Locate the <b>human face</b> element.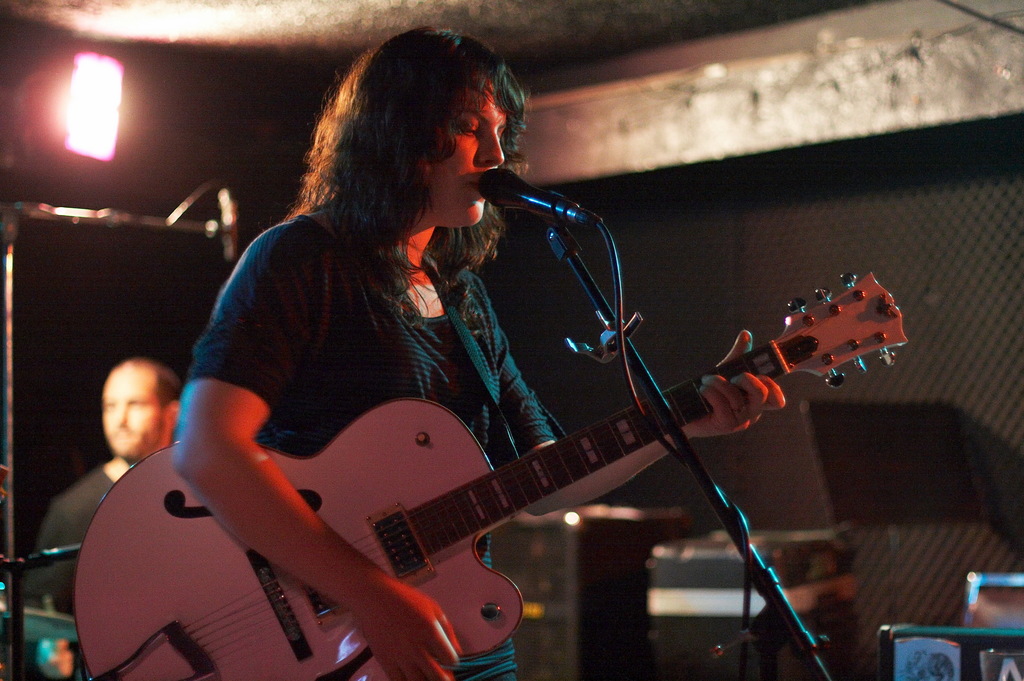
Element bbox: pyautogui.locateOnScreen(99, 368, 173, 455).
